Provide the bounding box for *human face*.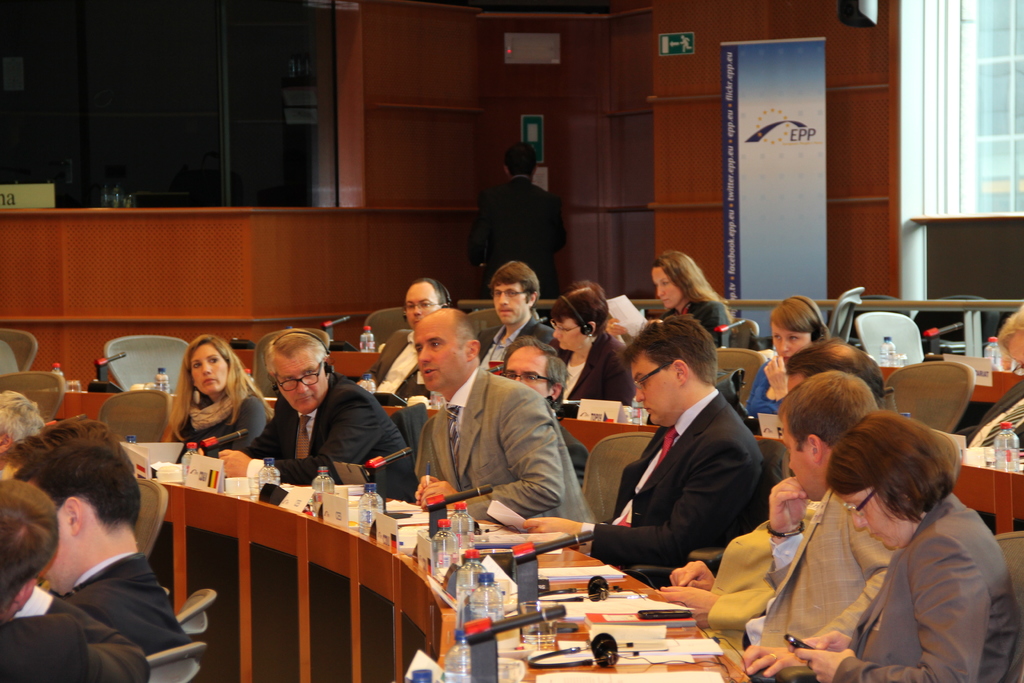
detection(495, 278, 529, 329).
